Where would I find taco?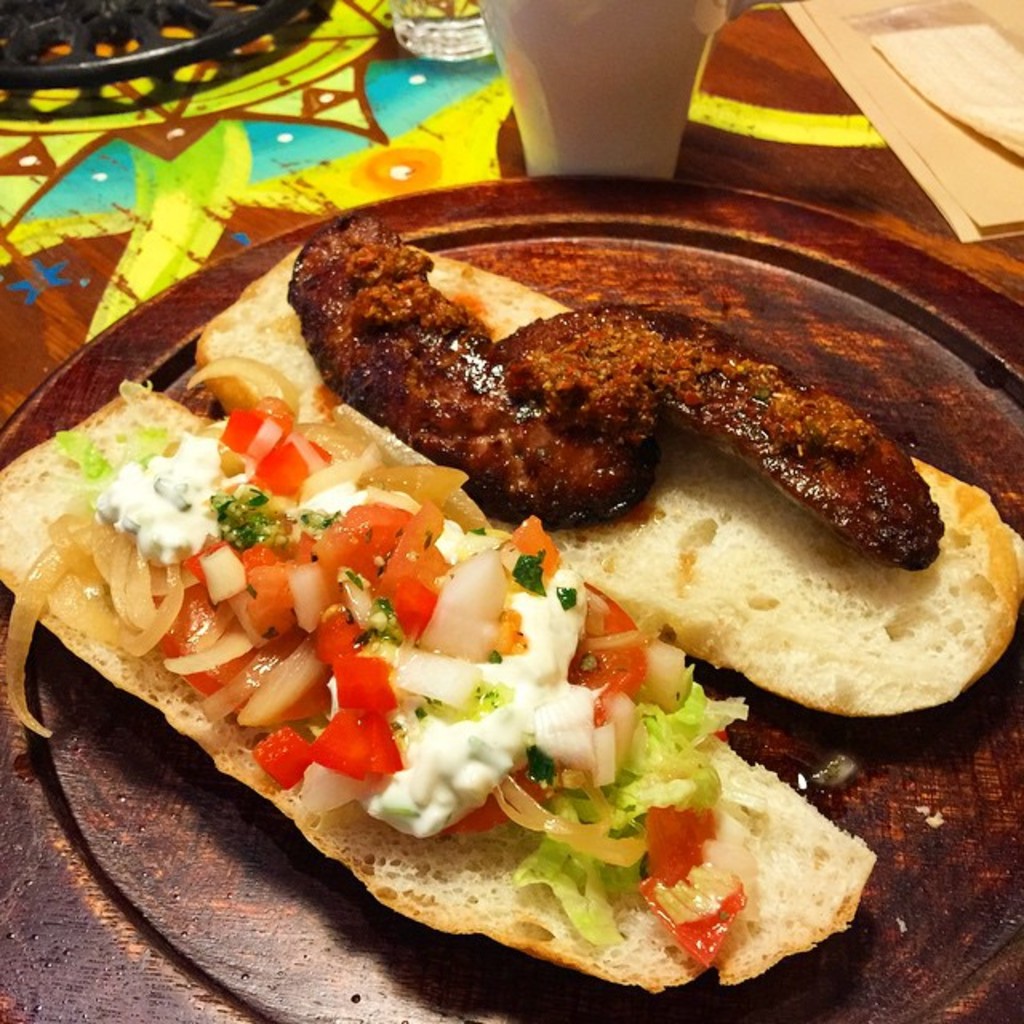
At <bbox>202, 219, 1022, 741</bbox>.
